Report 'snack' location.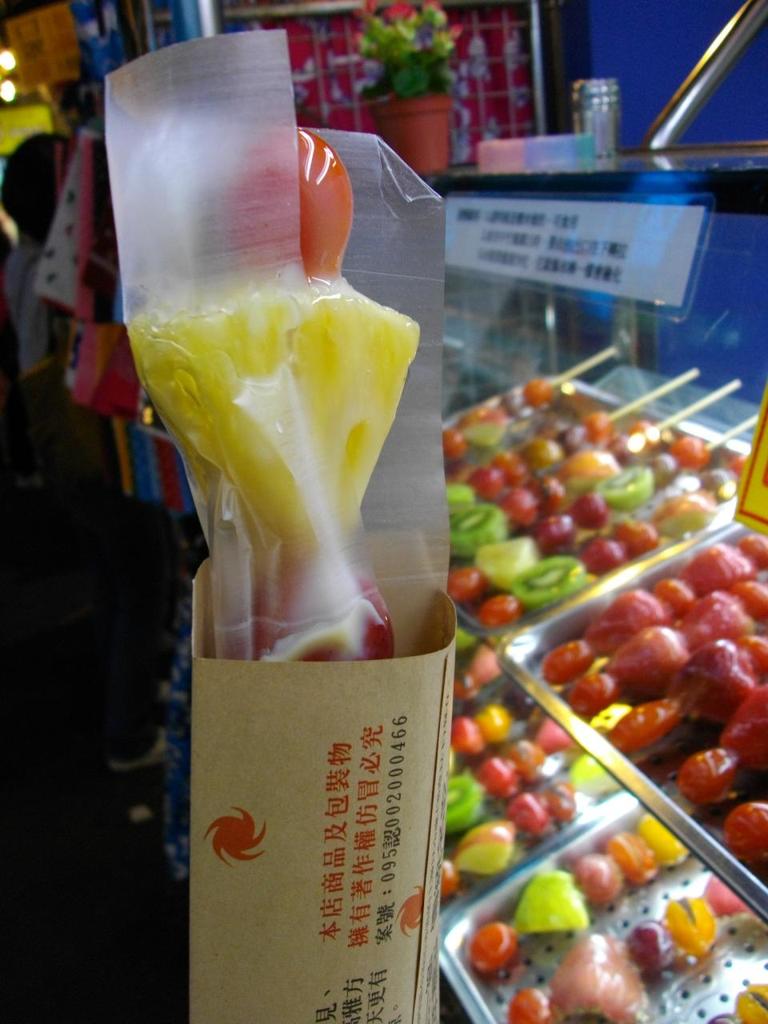
Report: Rect(514, 577, 758, 780).
